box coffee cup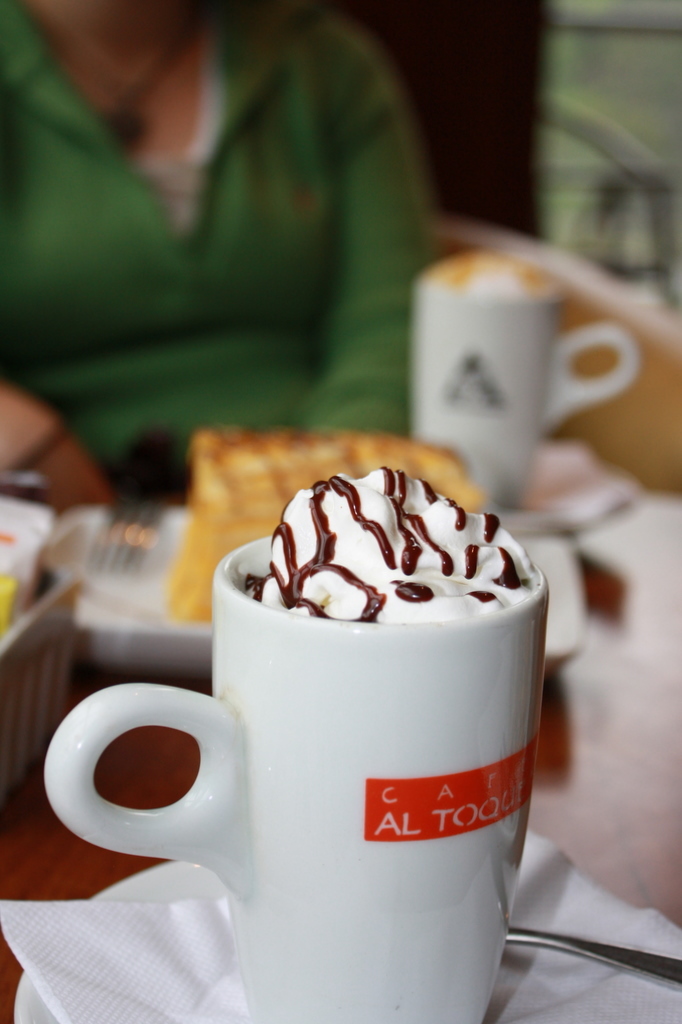
region(415, 255, 642, 526)
